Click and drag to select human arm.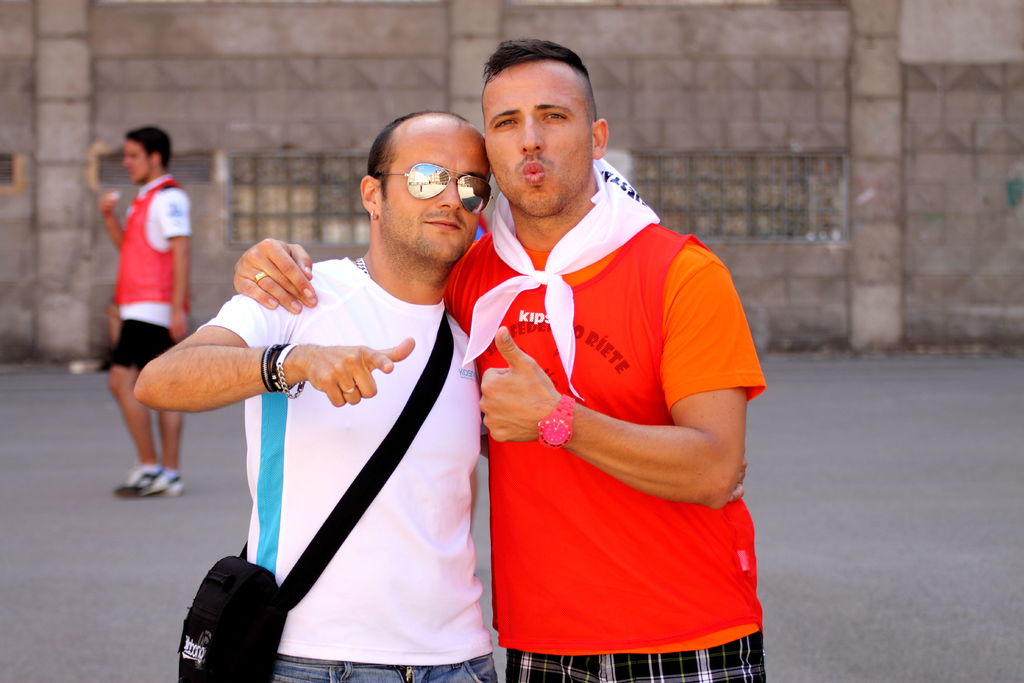
Selection: 225:233:320:315.
